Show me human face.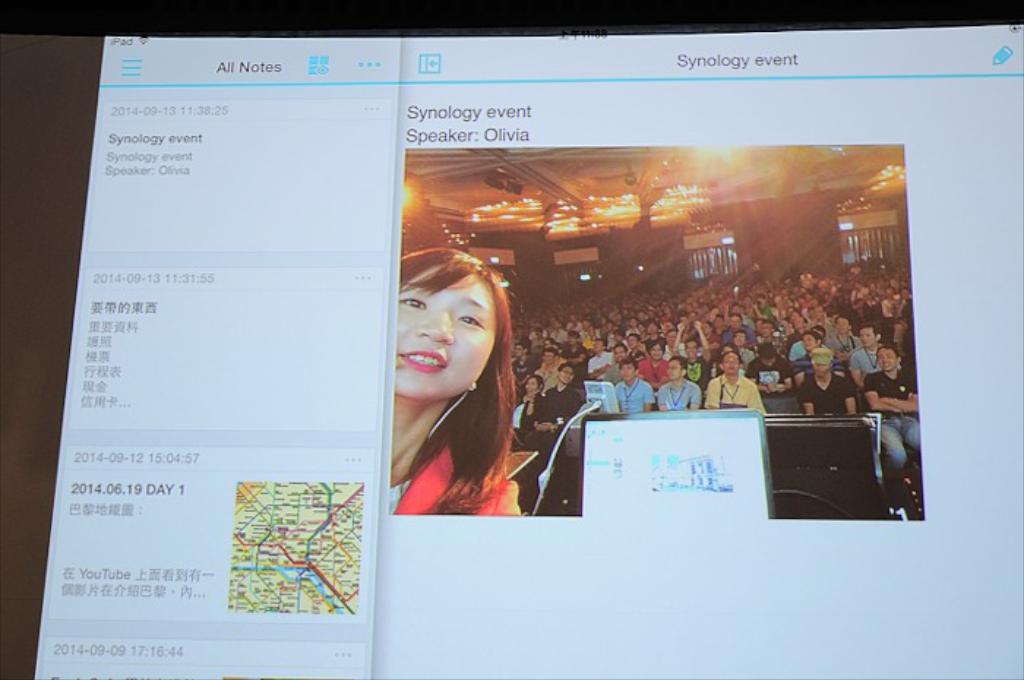
human face is here: BBox(395, 265, 492, 401).
